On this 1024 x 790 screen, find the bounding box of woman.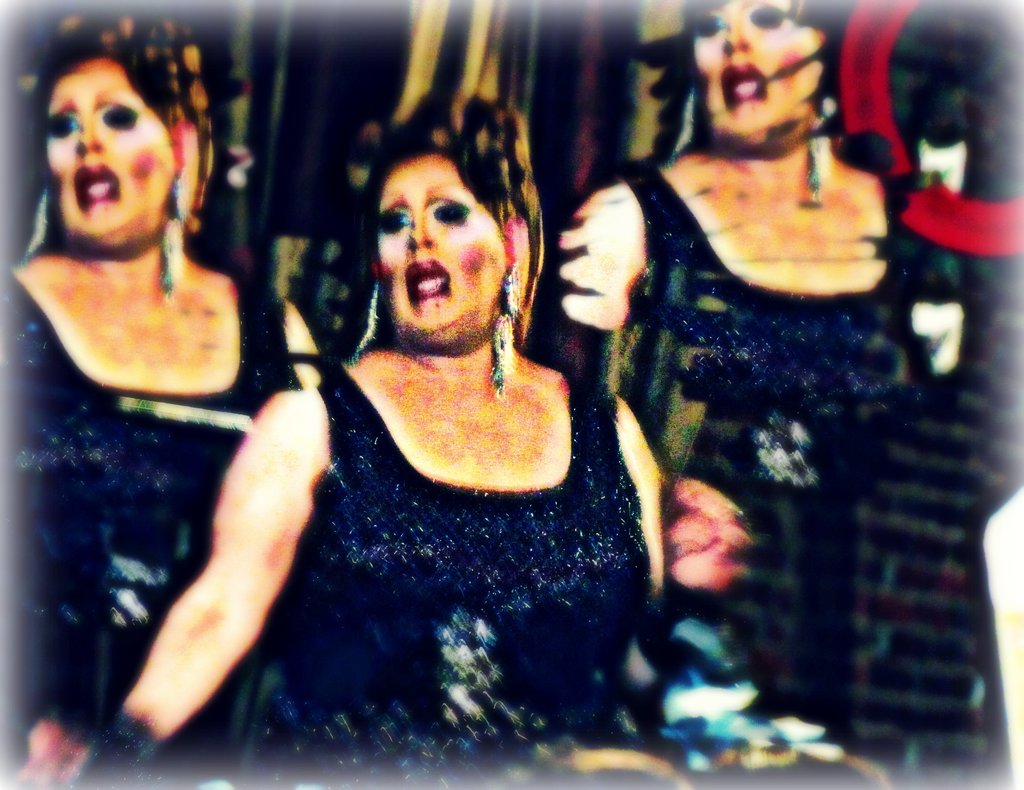
Bounding box: select_region(0, 15, 330, 789).
